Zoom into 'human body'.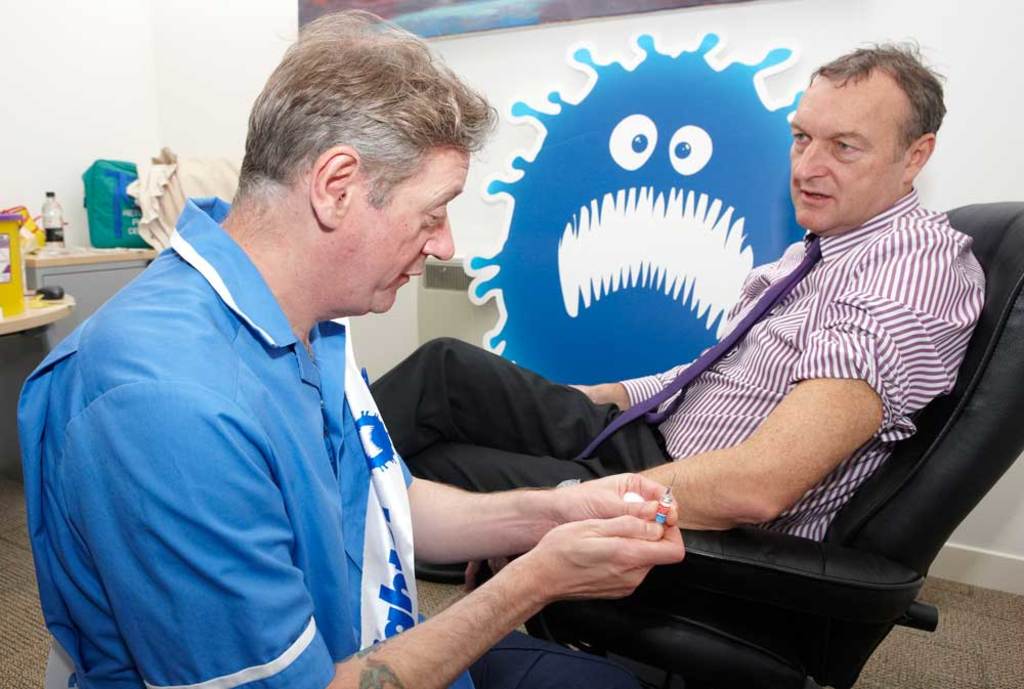
Zoom target: l=368, t=36, r=990, b=587.
